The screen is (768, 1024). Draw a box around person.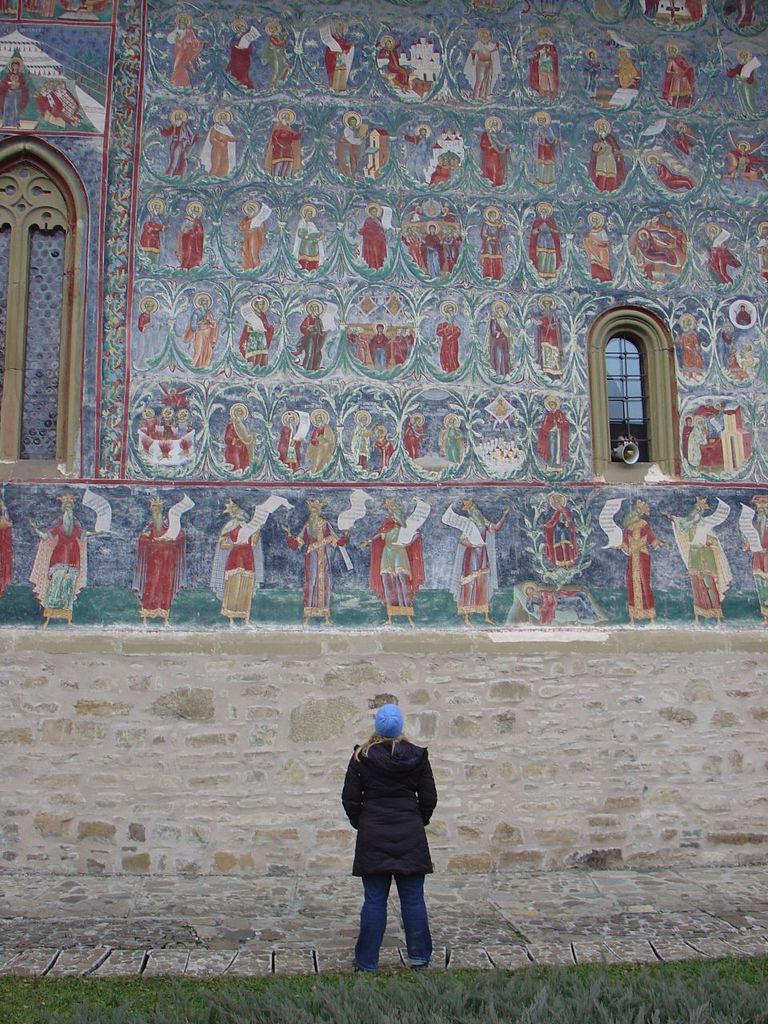
bbox=(279, 497, 346, 626).
